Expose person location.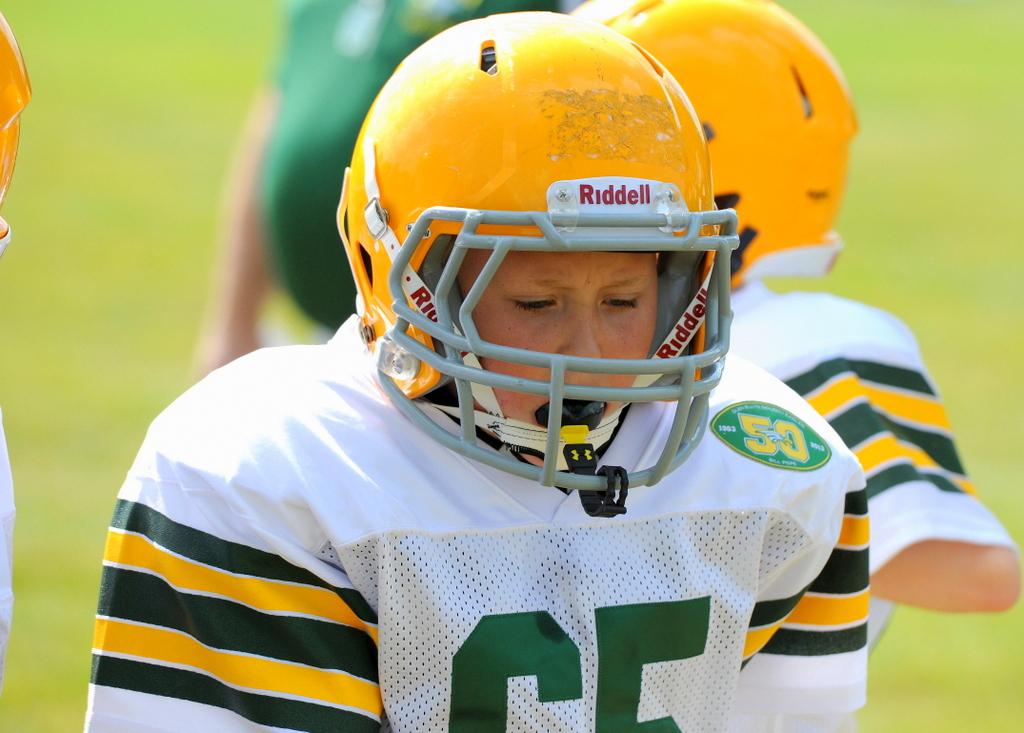
Exposed at box(0, 4, 35, 676).
